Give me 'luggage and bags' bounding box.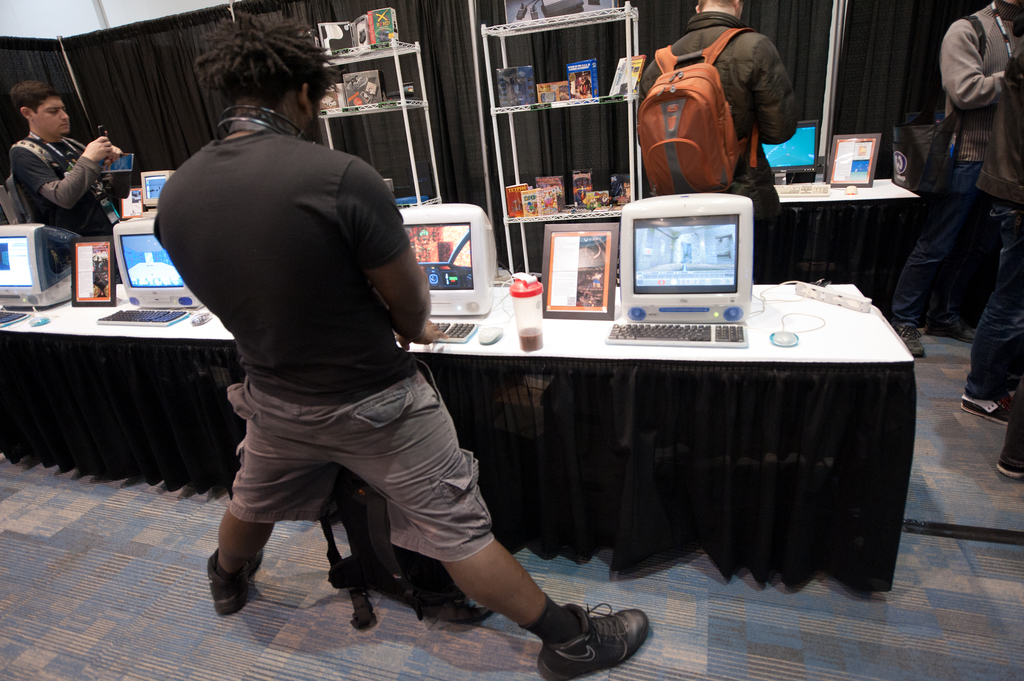
888,14,991,200.
